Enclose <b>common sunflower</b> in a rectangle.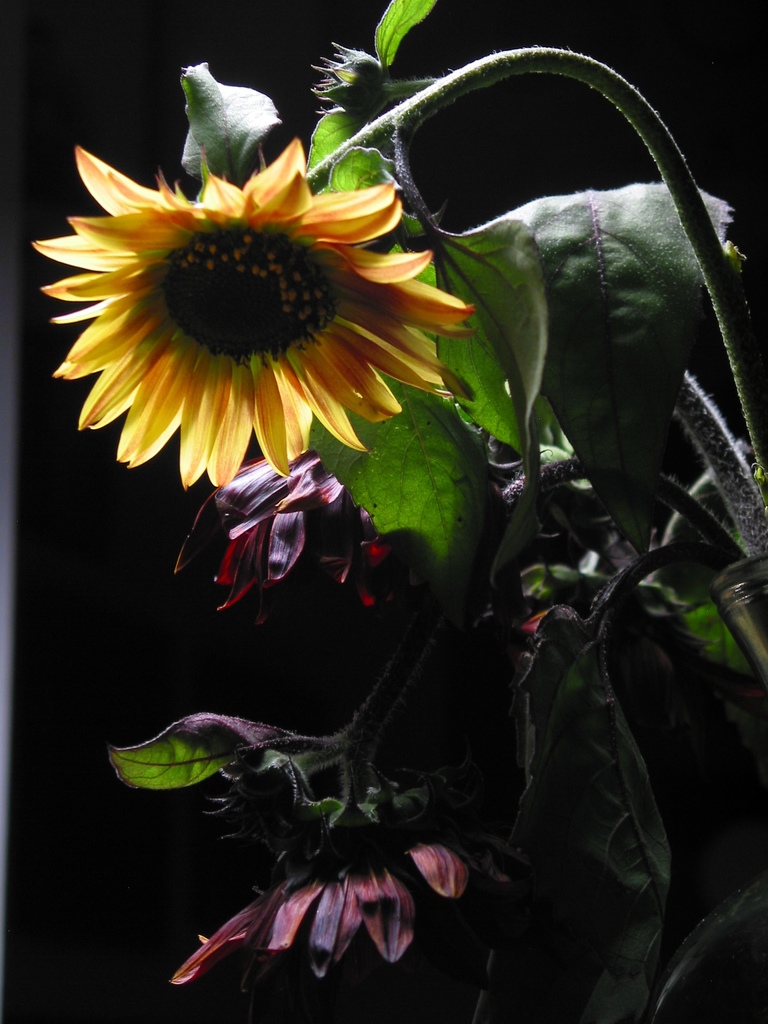
<bbox>48, 117, 470, 502</bbox>.
